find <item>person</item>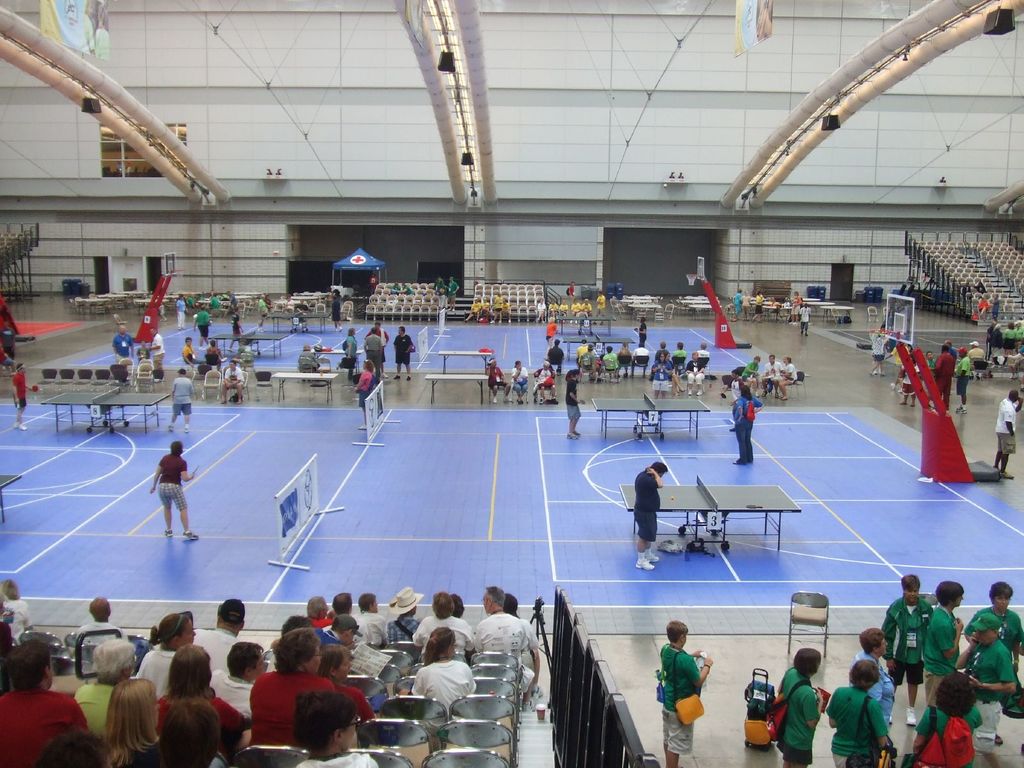
{"left": 662, "top": 621, "right": 717, "bottom": 742}
